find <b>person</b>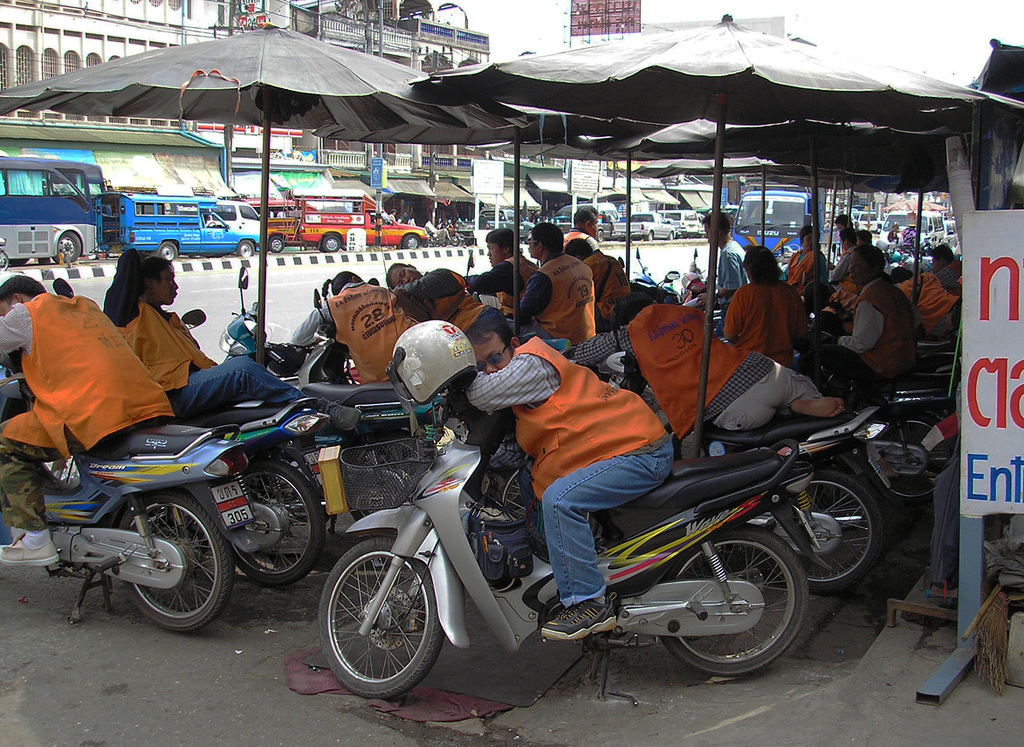
x1=821, y1=244, x2=917, y2=390
